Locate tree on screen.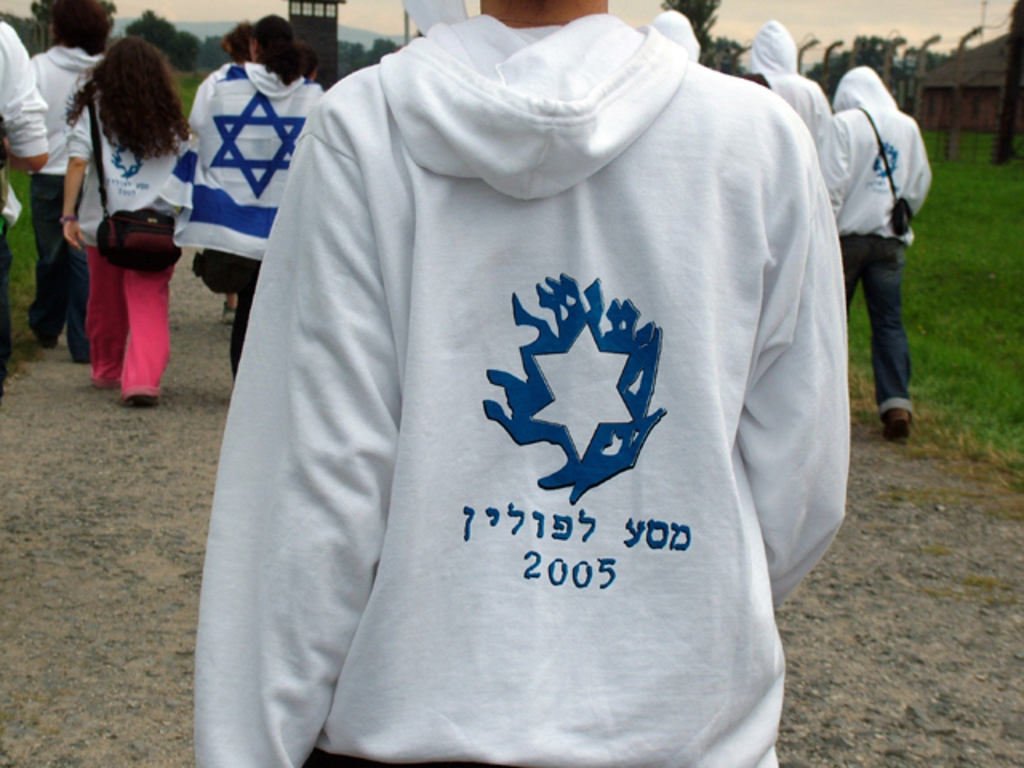
On screen at left=170, top=29, right=203, bottom=70.
